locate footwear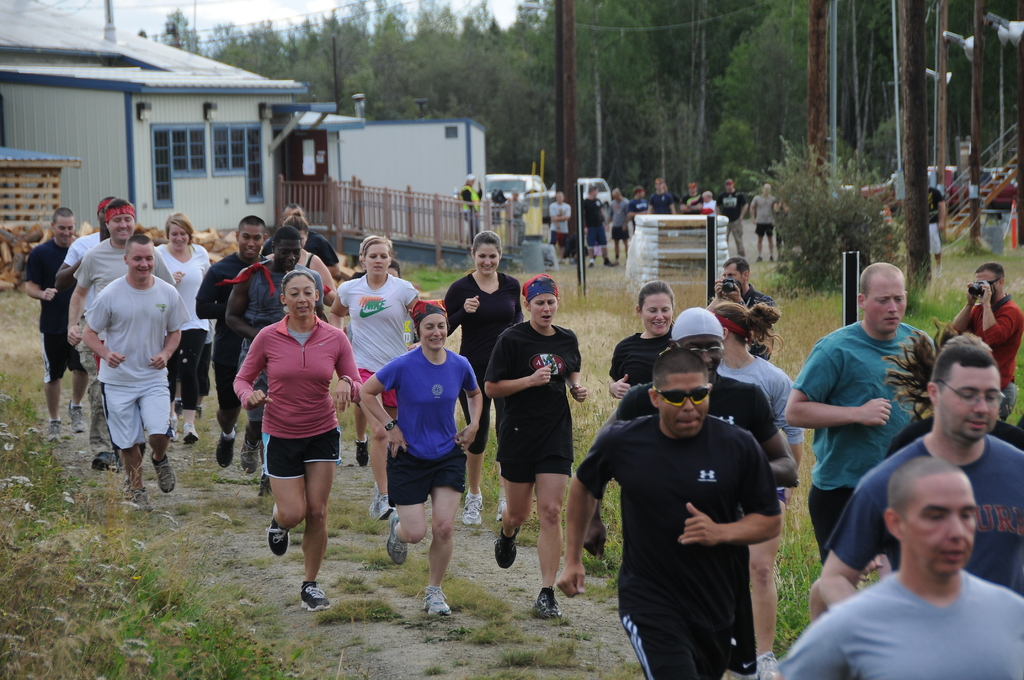
[x1=757, y1=257, x2=762, y2=261]
